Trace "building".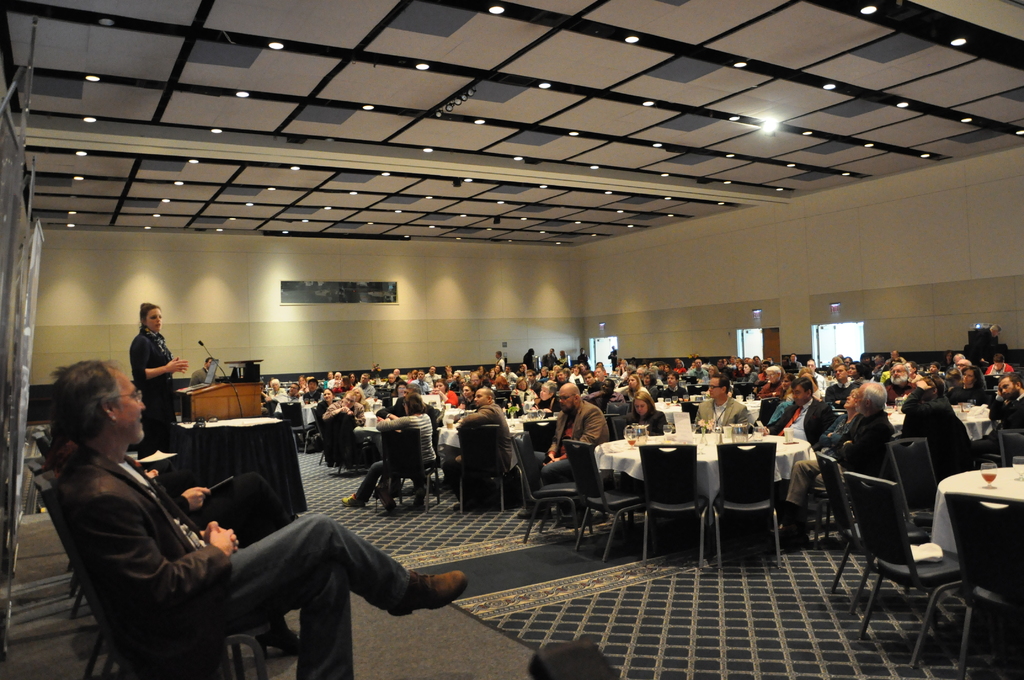
Traced to bbox(0, 0, 1019, 679).
